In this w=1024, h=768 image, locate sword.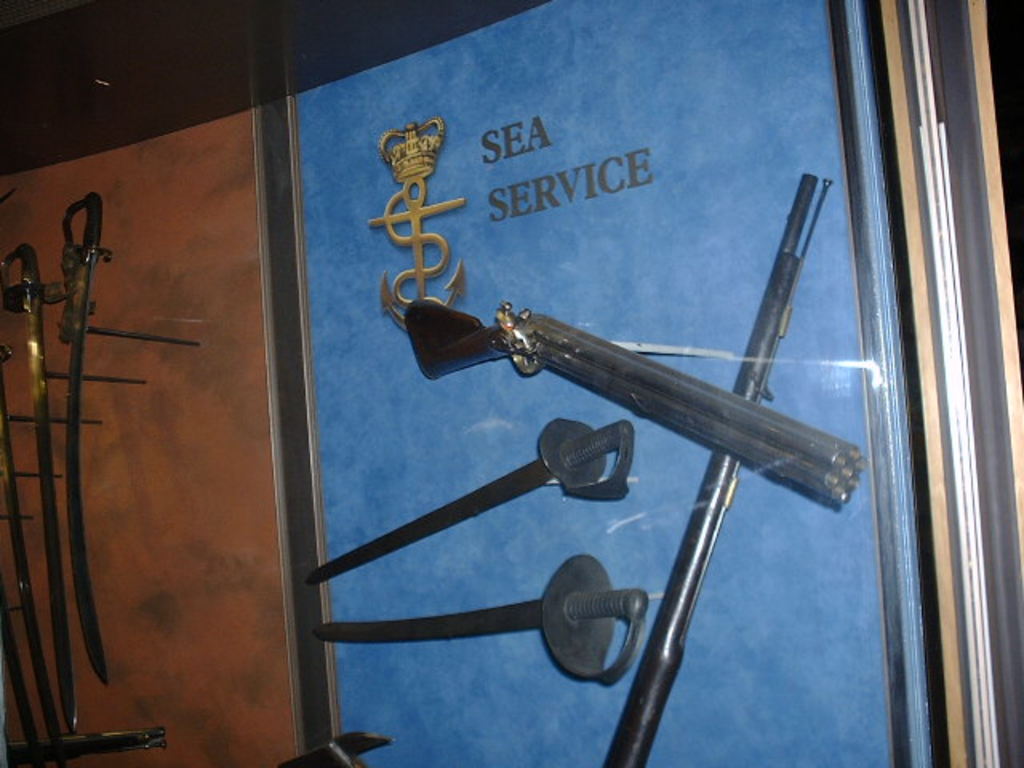
Bounding box: crop(0, 235, 77, 733).
